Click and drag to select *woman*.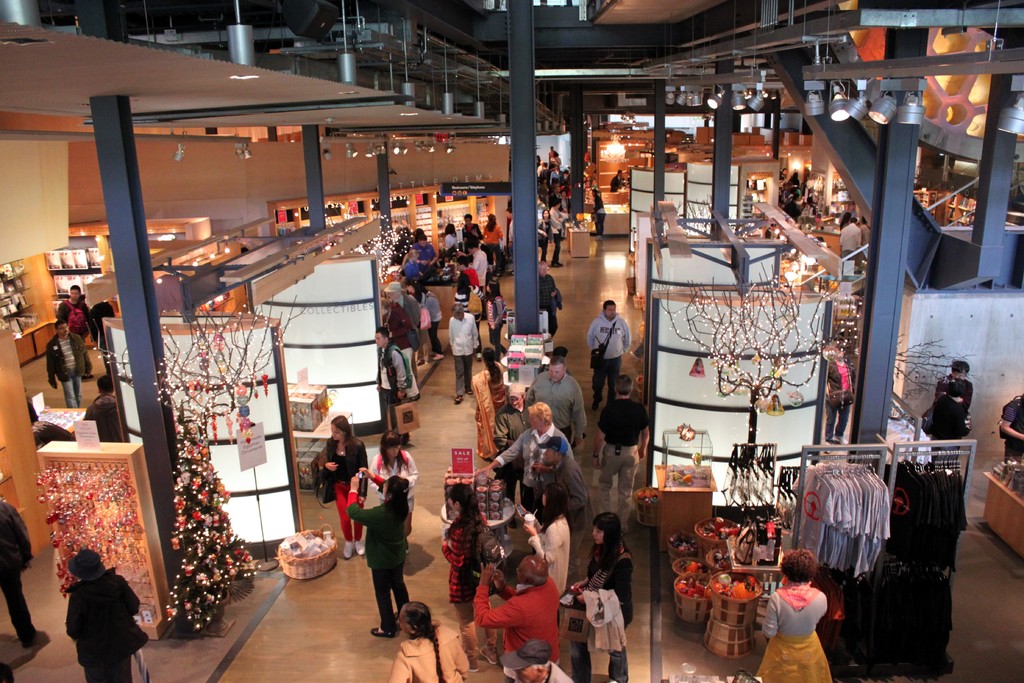
Selection: 435:486:493:668.
